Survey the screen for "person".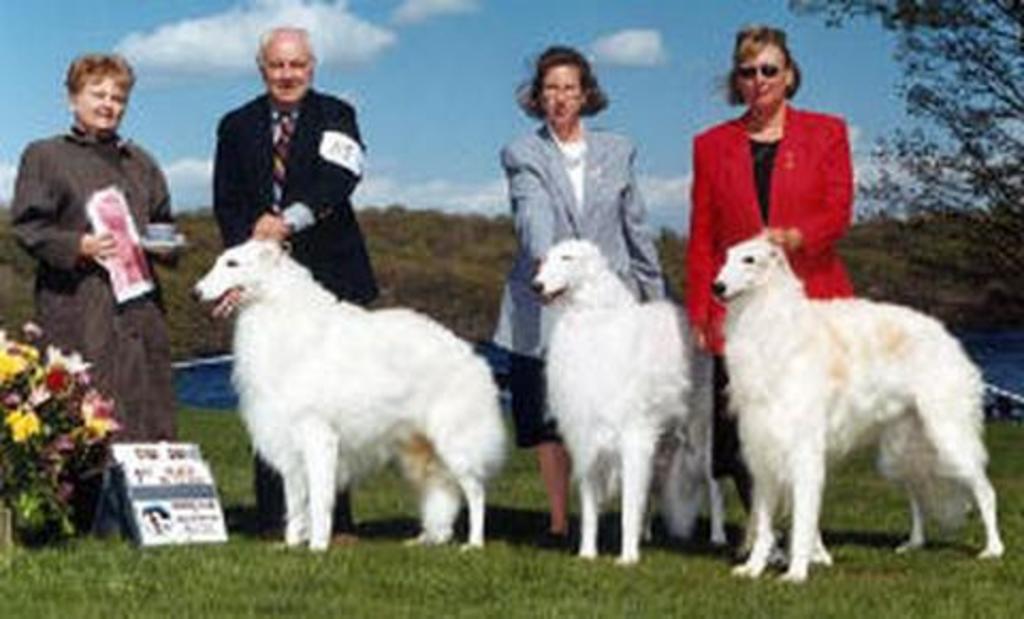
Survey found: 6:60:175:549.
